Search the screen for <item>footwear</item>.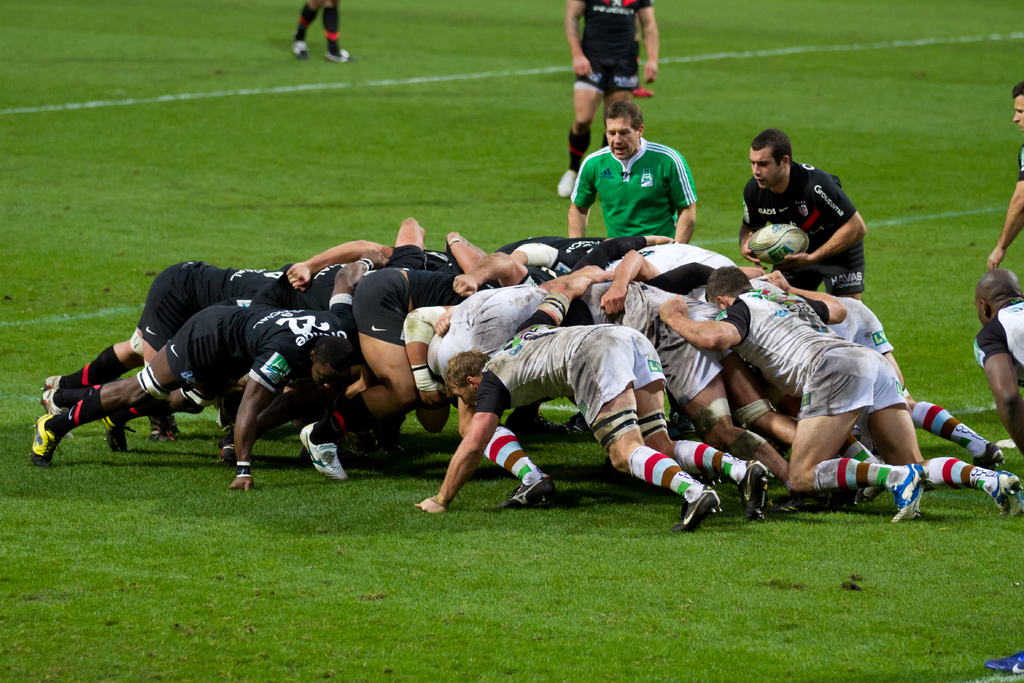
Found at (666, 406, 705, 436).
